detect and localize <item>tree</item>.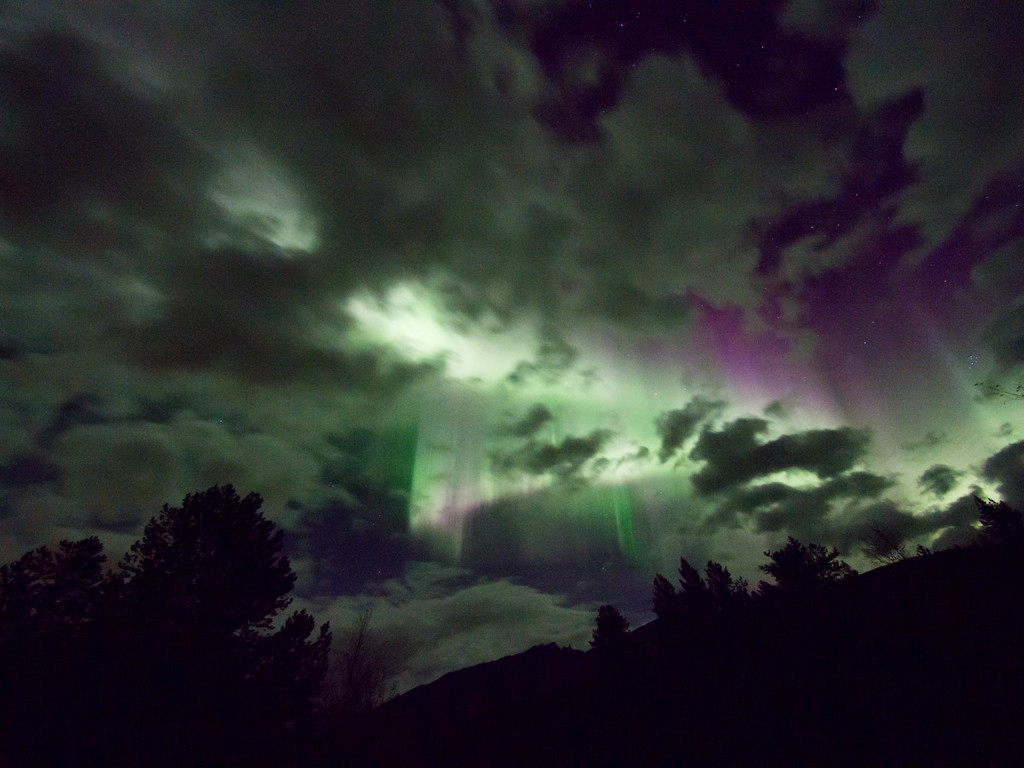
Localized at 0/537/118/631.
